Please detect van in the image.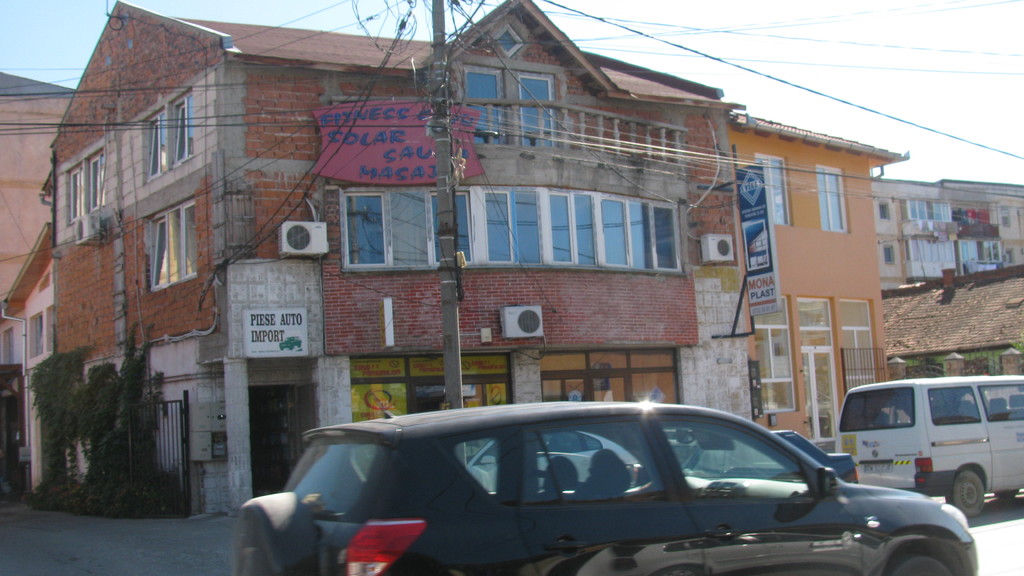
(830, 374, 1023, 520).
